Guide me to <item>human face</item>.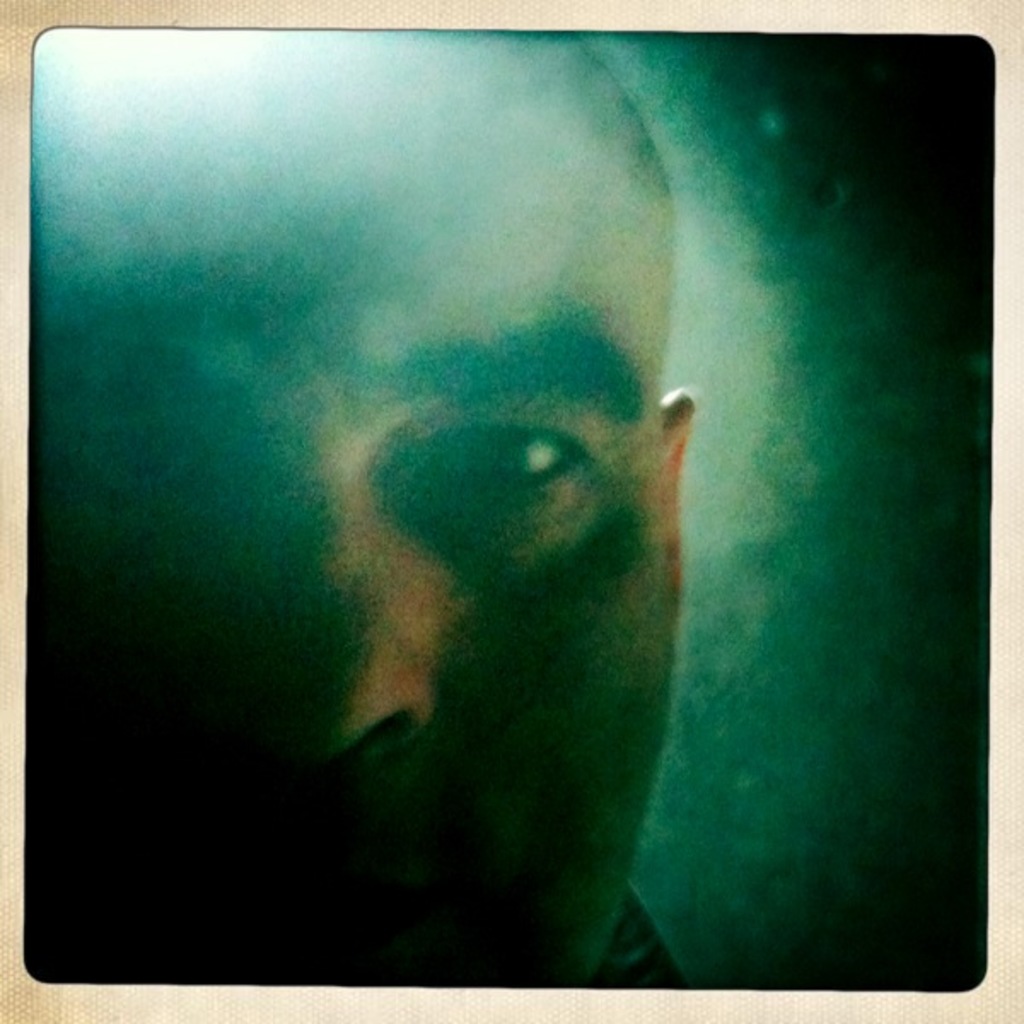
Guidance: x1=34, y1=20, x2=674, y2=992.
